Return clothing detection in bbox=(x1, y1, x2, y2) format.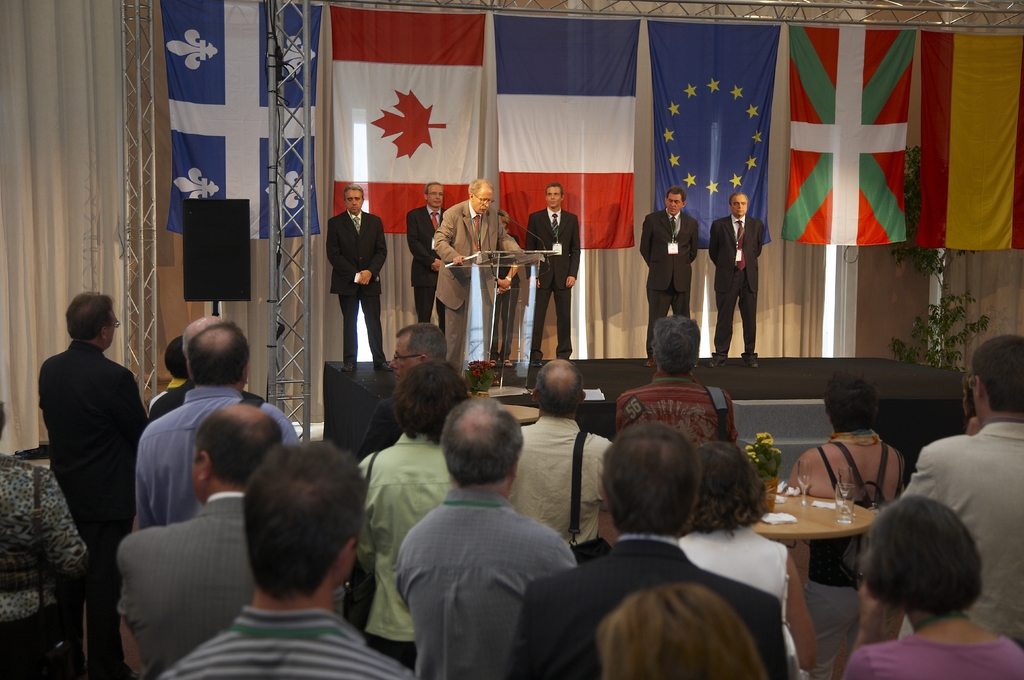
bbox=(623, 369, 738, 448).
